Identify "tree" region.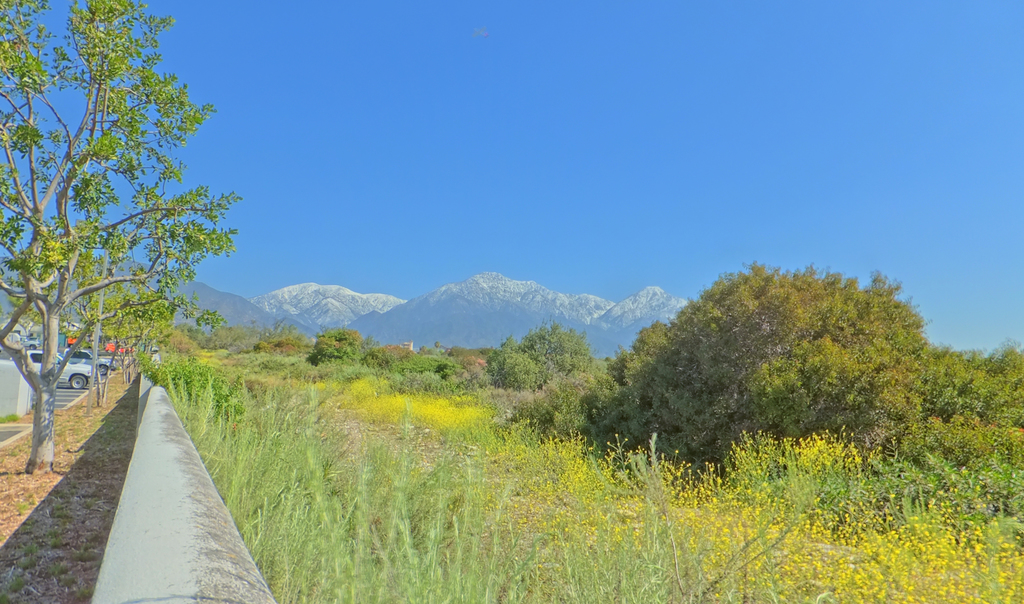
Region: [x1=965, y1=345, x2=1023, y2=432].
